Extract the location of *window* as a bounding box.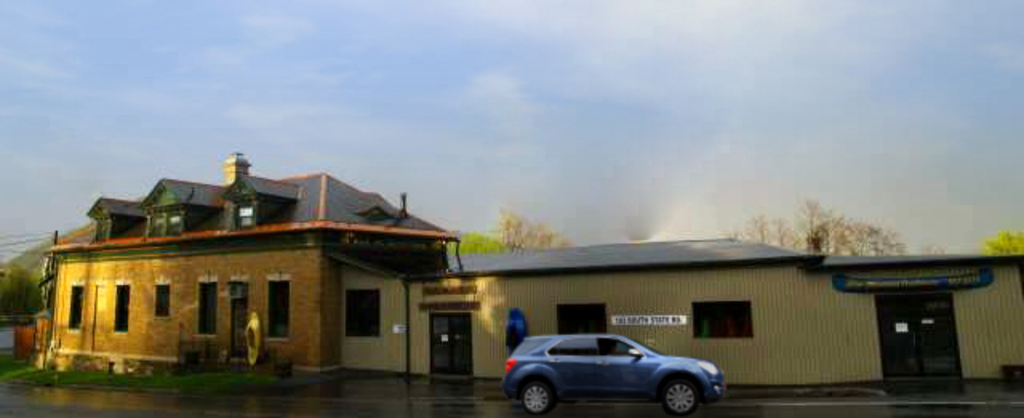
bbox(261, 280, 296, 332).
